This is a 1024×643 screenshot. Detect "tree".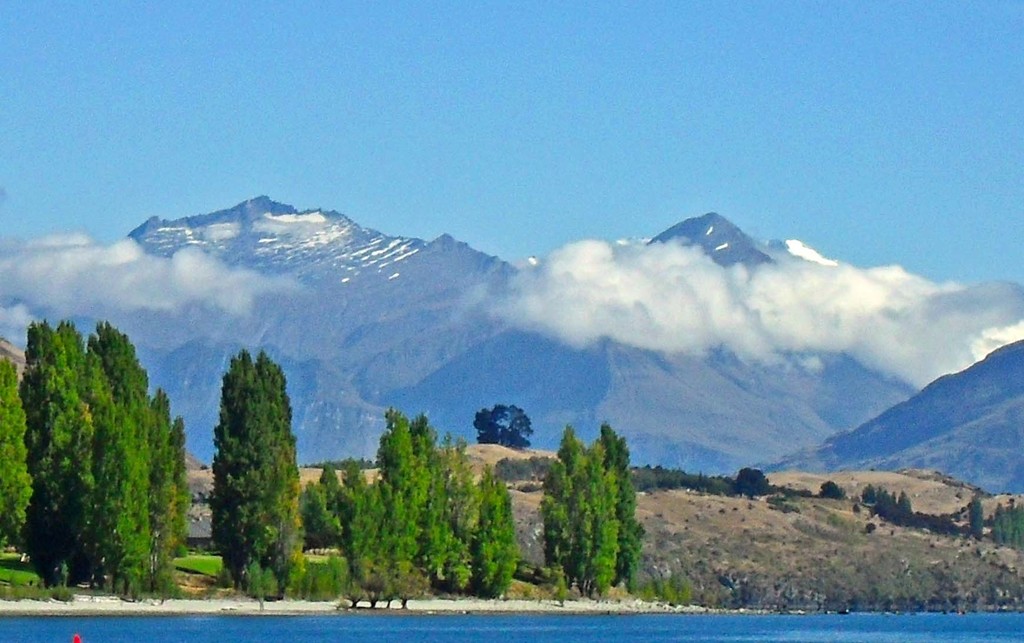
(x1=817, y1=482, x2=847, y2=500).
